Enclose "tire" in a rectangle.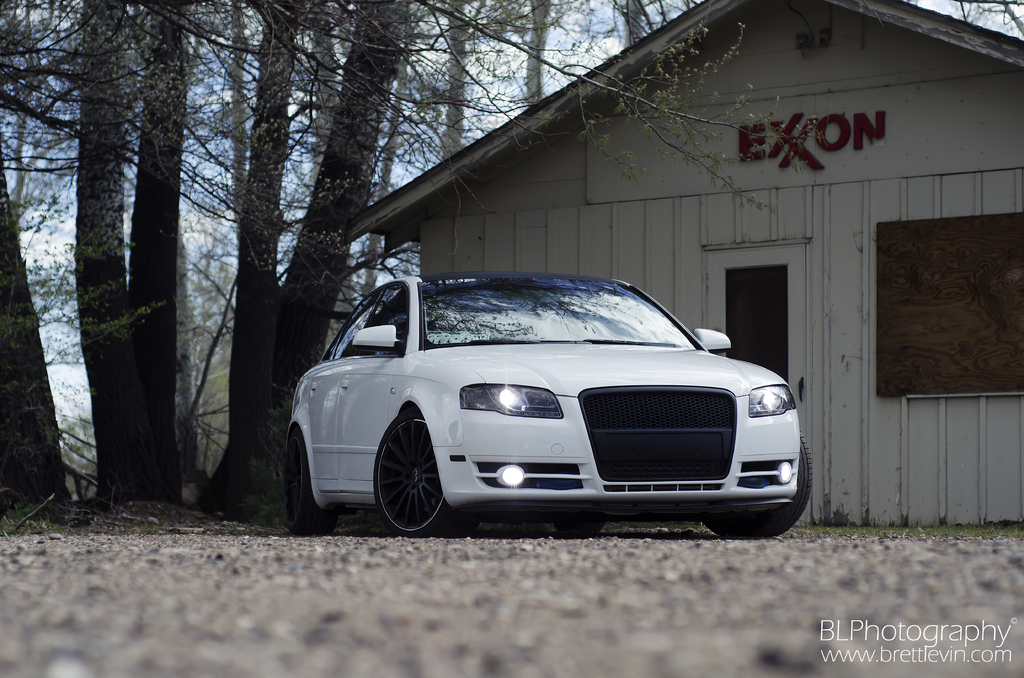
detection(368, 416, 442, 535).
